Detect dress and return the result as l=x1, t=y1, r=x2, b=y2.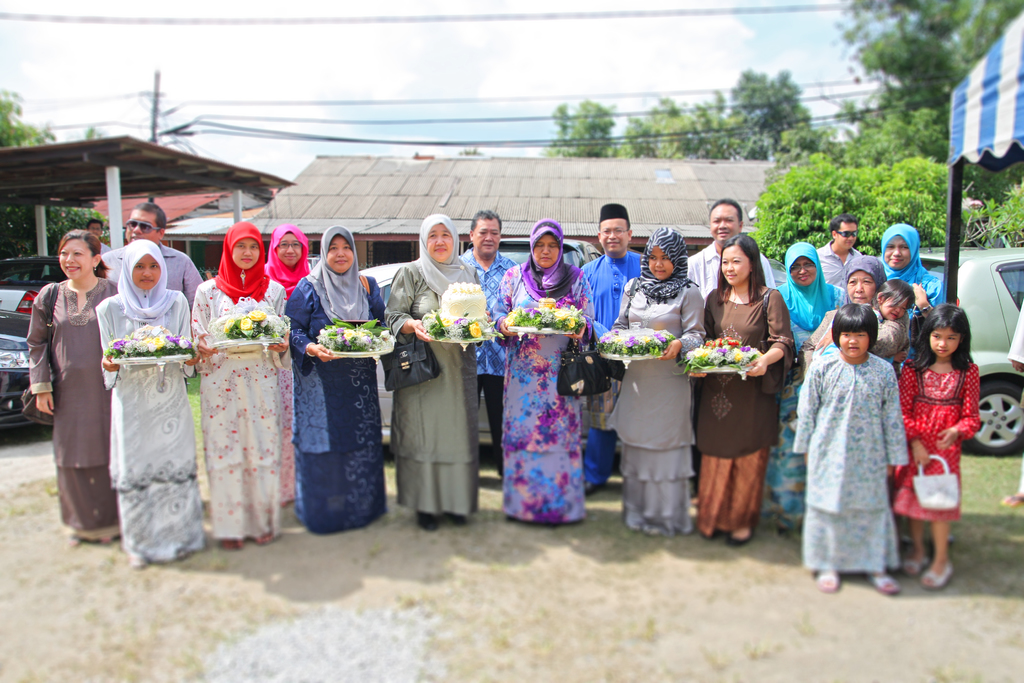
l=802, t=329, r=911, b=584.
